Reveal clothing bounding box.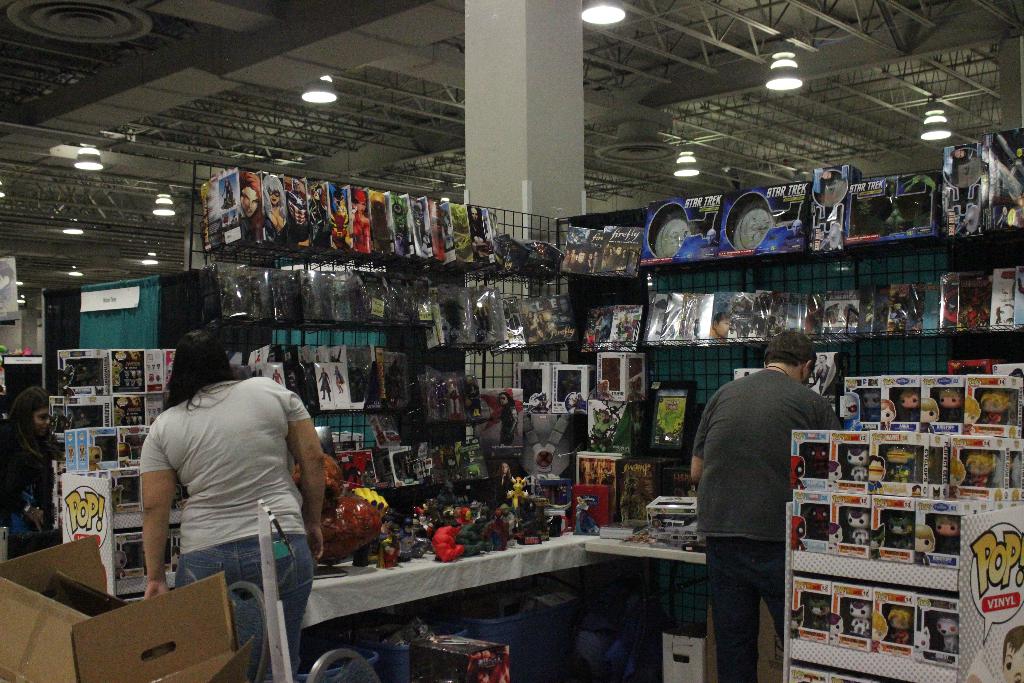
Revealed: (x1=0, y1=428, x2=68, y2=547).
